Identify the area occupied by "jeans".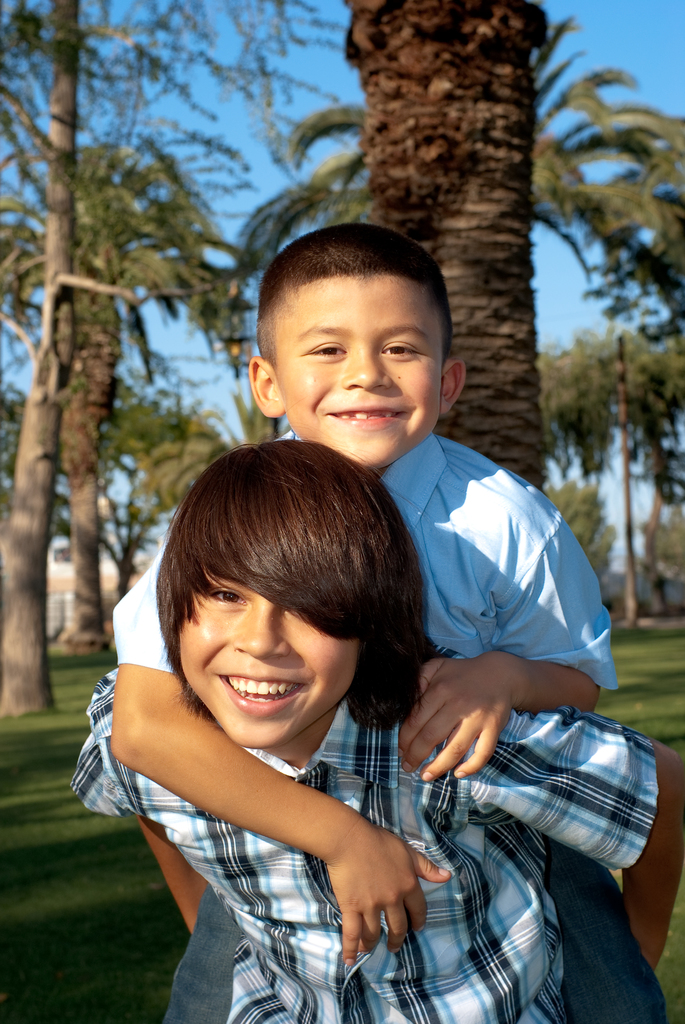
Area: BBox(164, 830, 673, 1023).
